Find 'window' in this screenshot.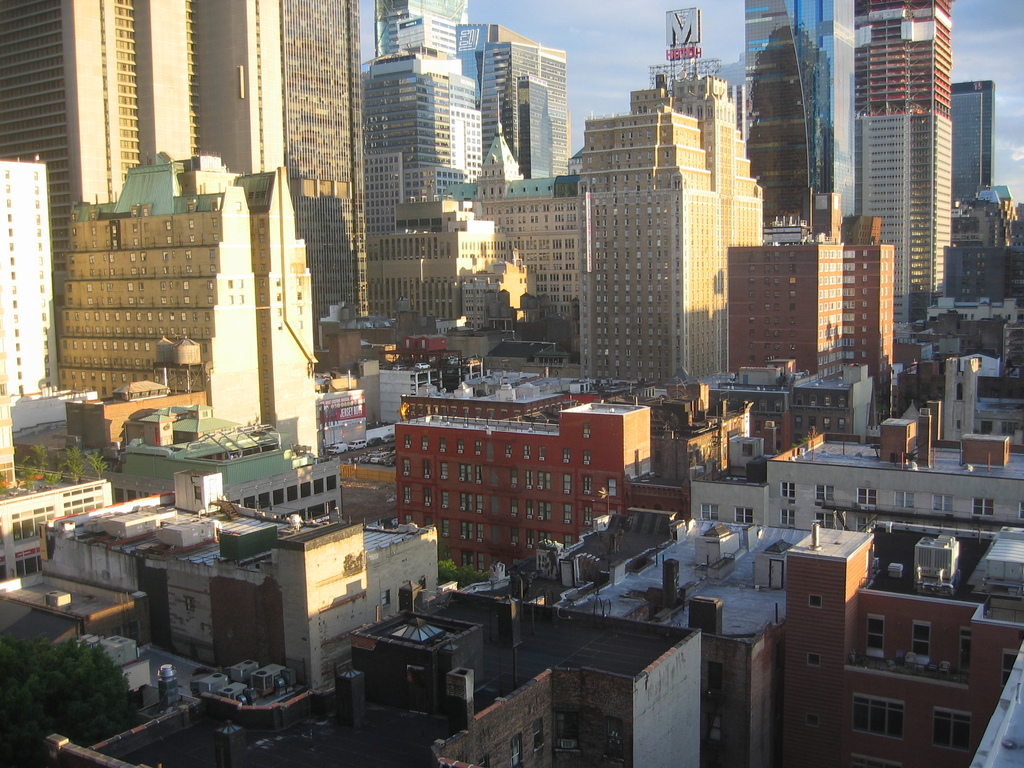
The bounding box for 'window' is rect(700, 505, 719, 520).
